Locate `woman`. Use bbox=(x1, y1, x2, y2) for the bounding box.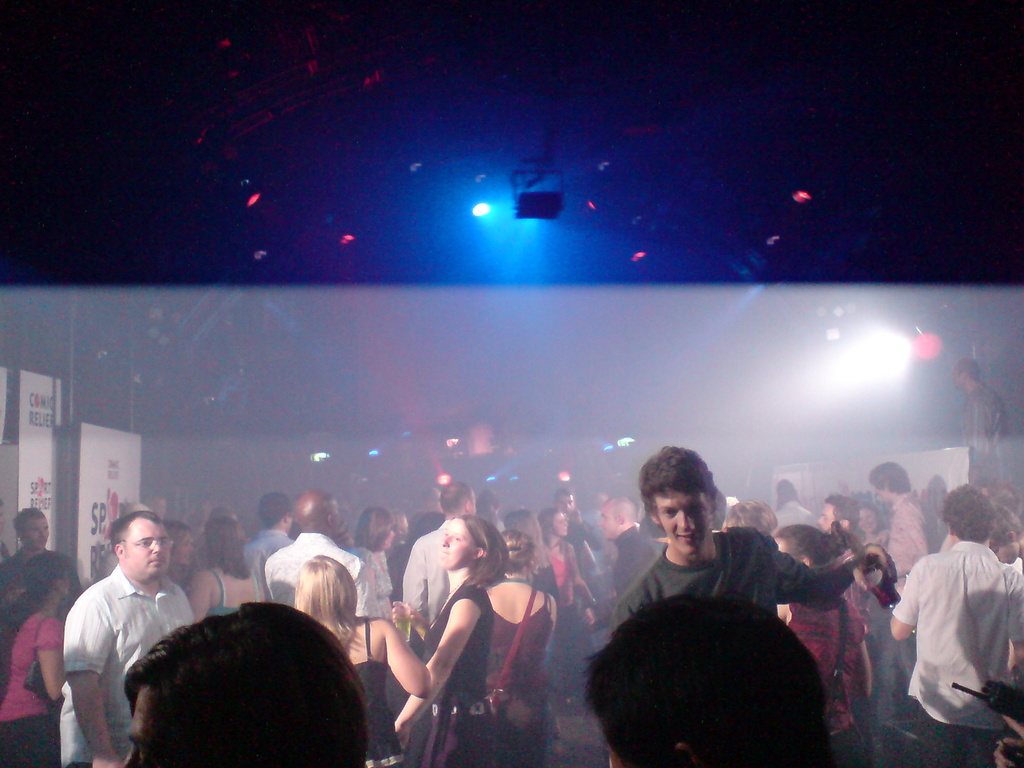
bbox=(485, 526, 559, 767).
